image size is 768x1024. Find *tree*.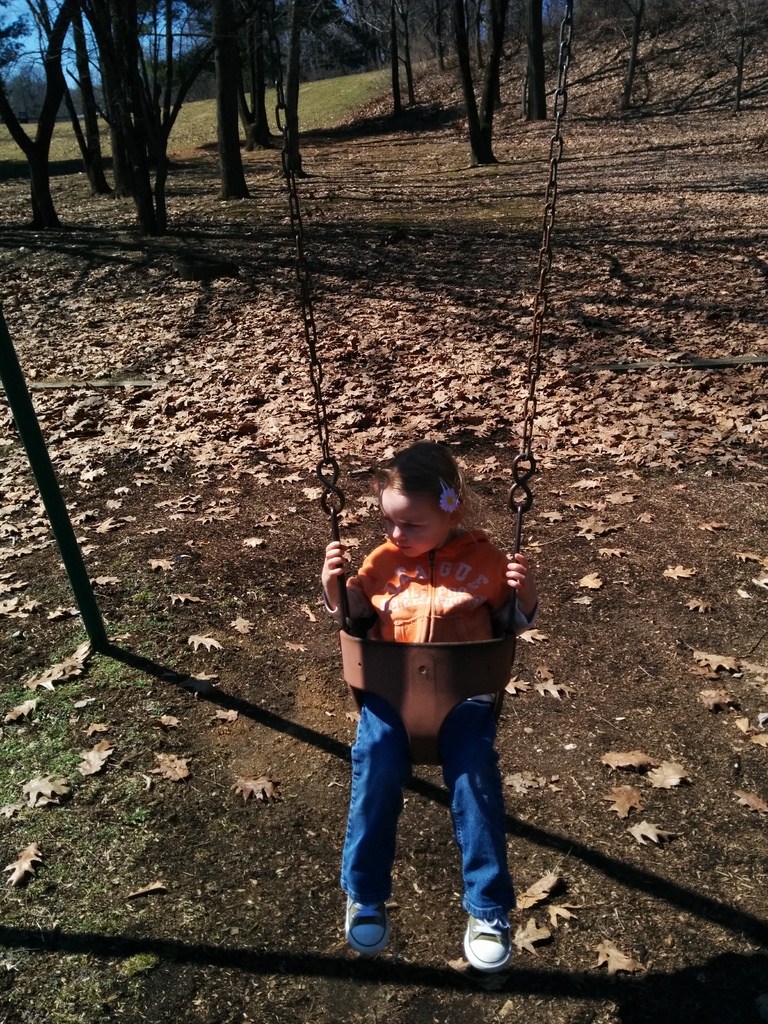
region(28, 0, 225, 227).
